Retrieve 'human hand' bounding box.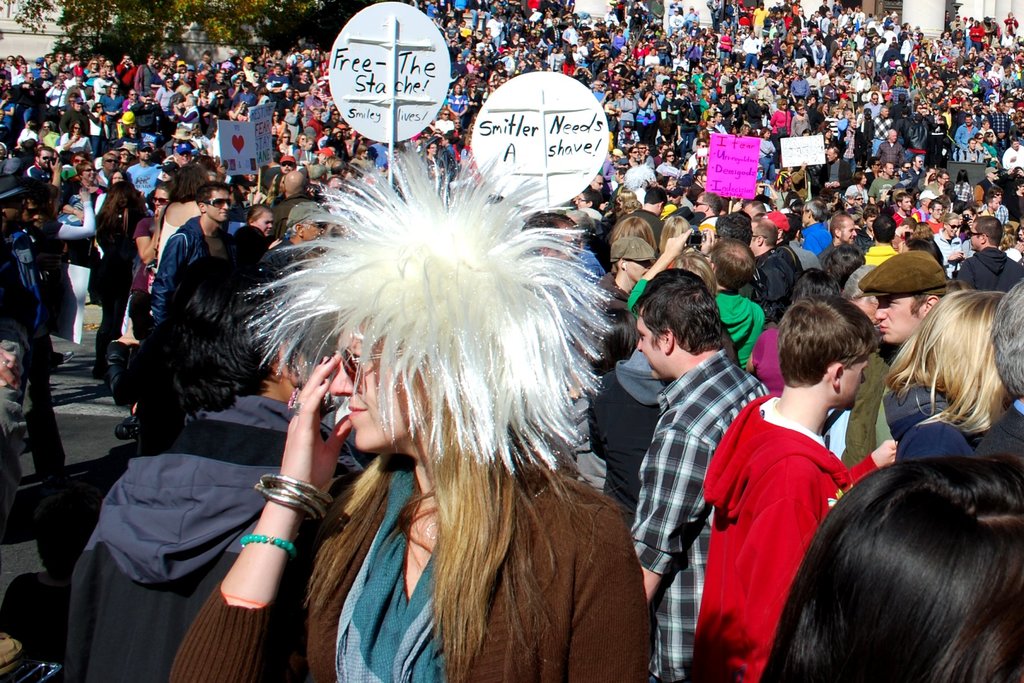
Bounding box: 647, 91, 651, 99.
